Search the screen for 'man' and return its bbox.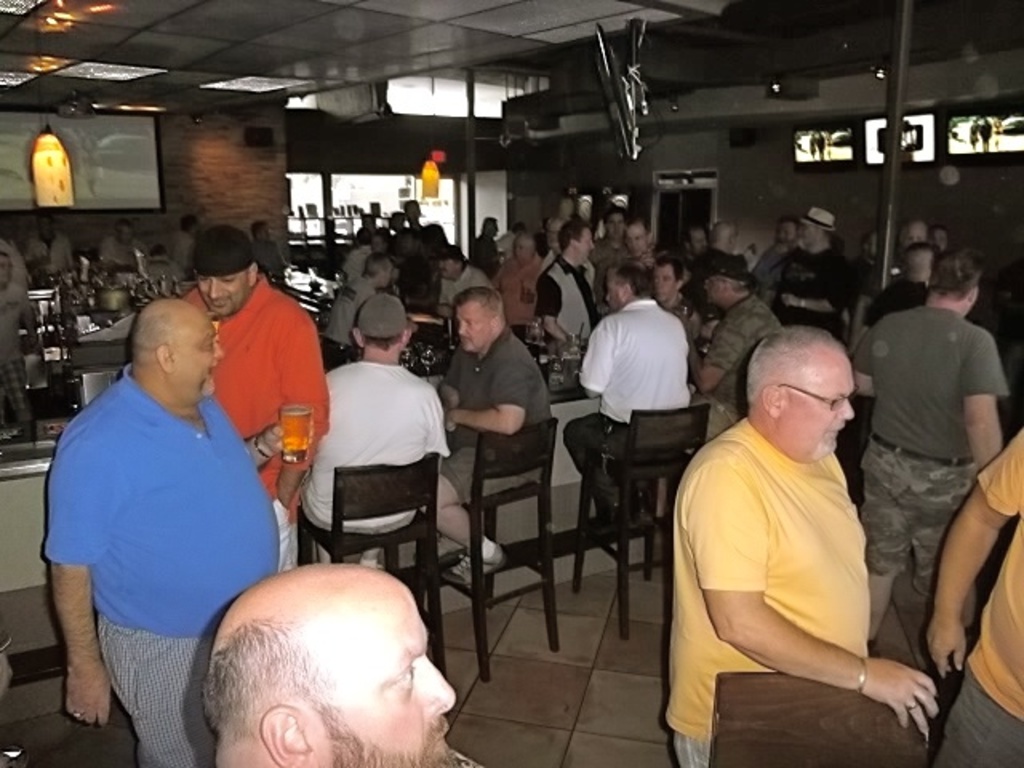
Found: pyautogui.locateOnScreen(416, 250, 506, 323).
